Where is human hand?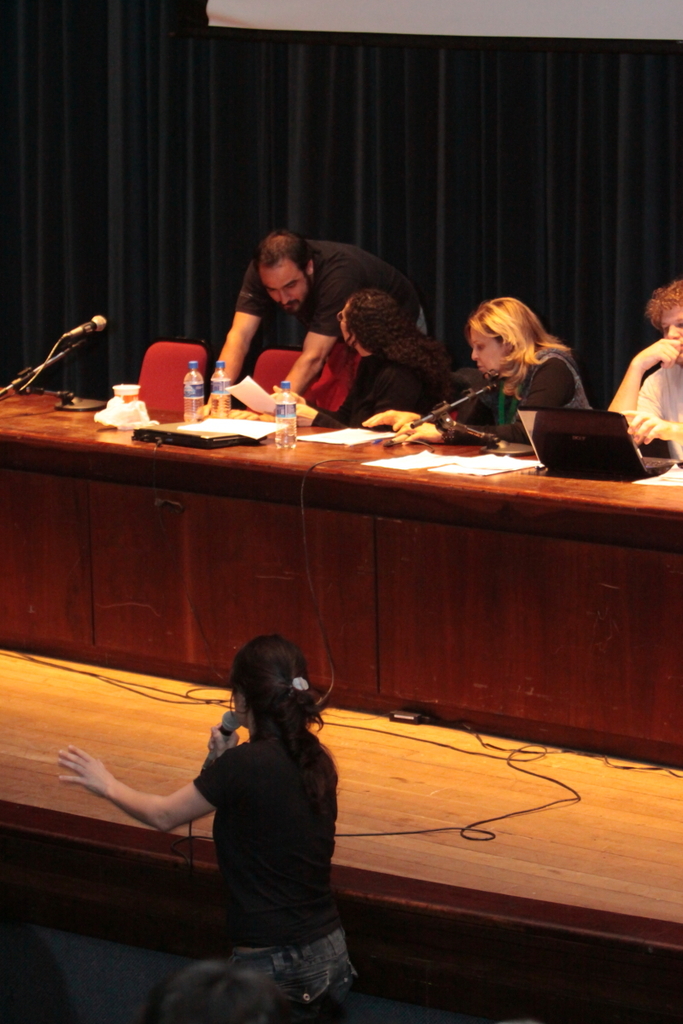
left=55, top=742, right=110, bottom=800.
